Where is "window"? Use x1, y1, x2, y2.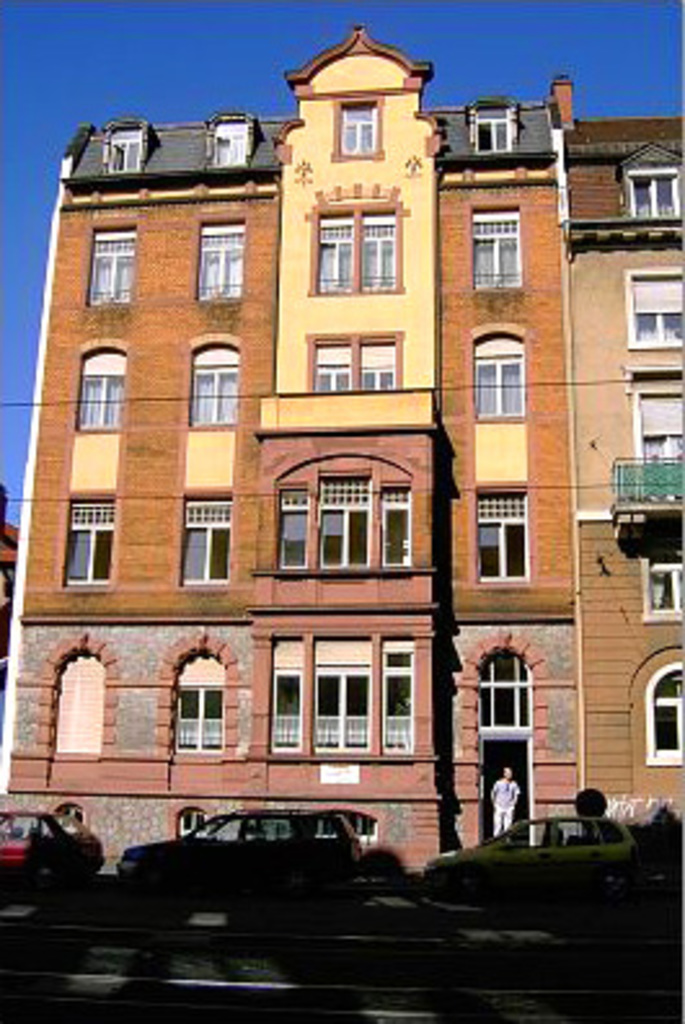
171, 654, 220, 755.
